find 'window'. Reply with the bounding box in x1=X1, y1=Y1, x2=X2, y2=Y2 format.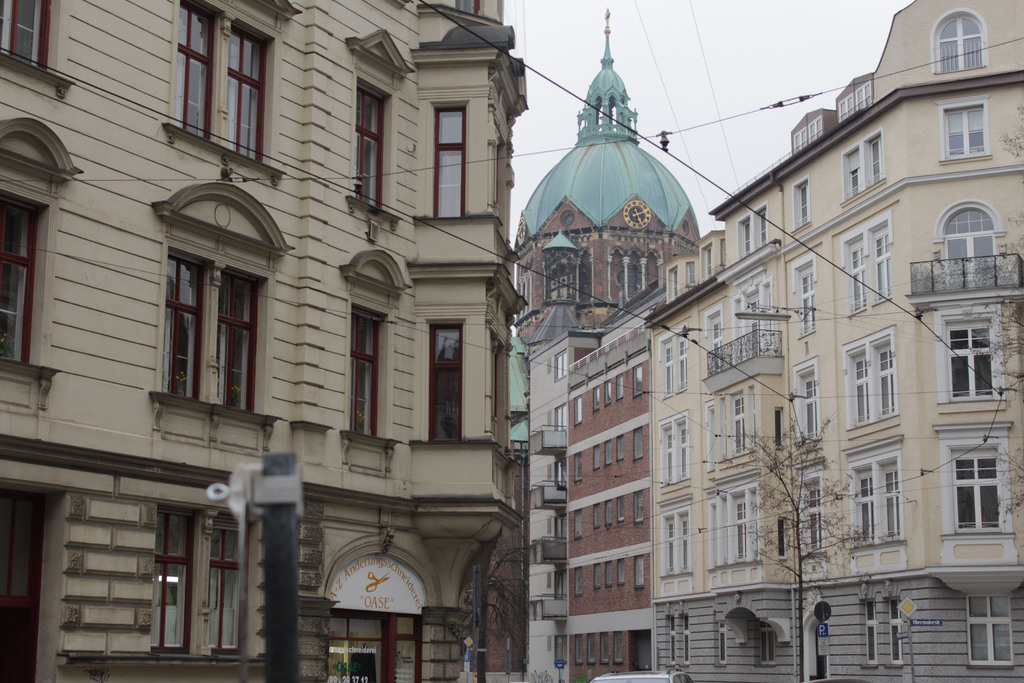
x1=0, y1=190, x2=43, y2=370.
